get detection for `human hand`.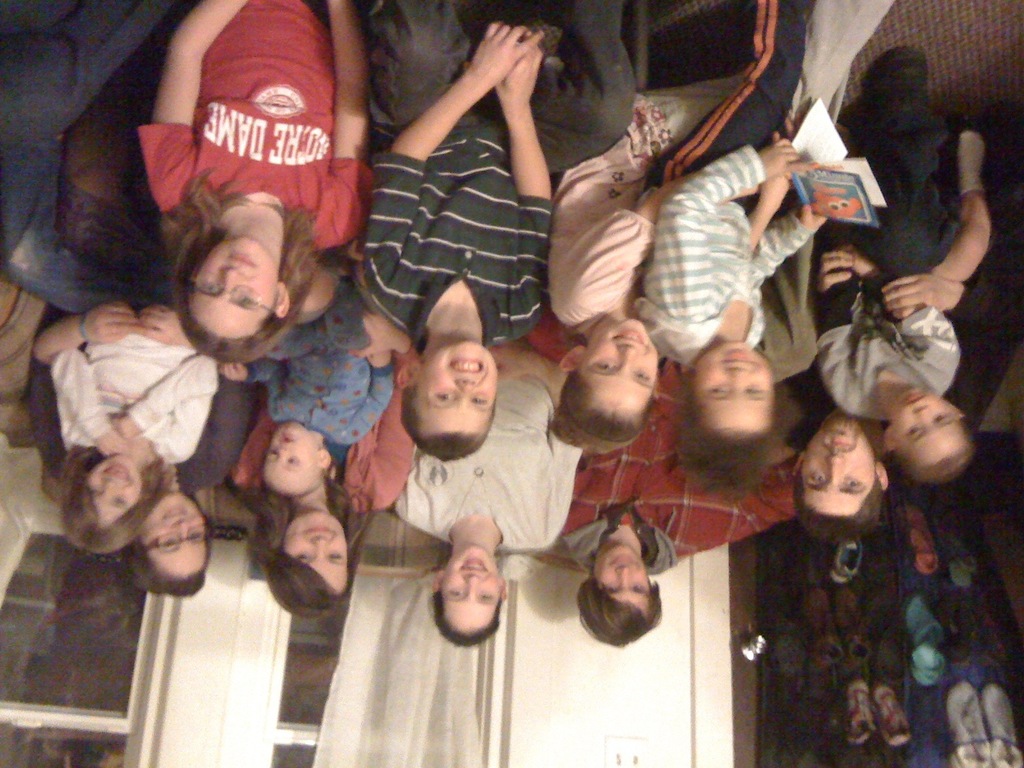
Detection: 93:430:134:462.
